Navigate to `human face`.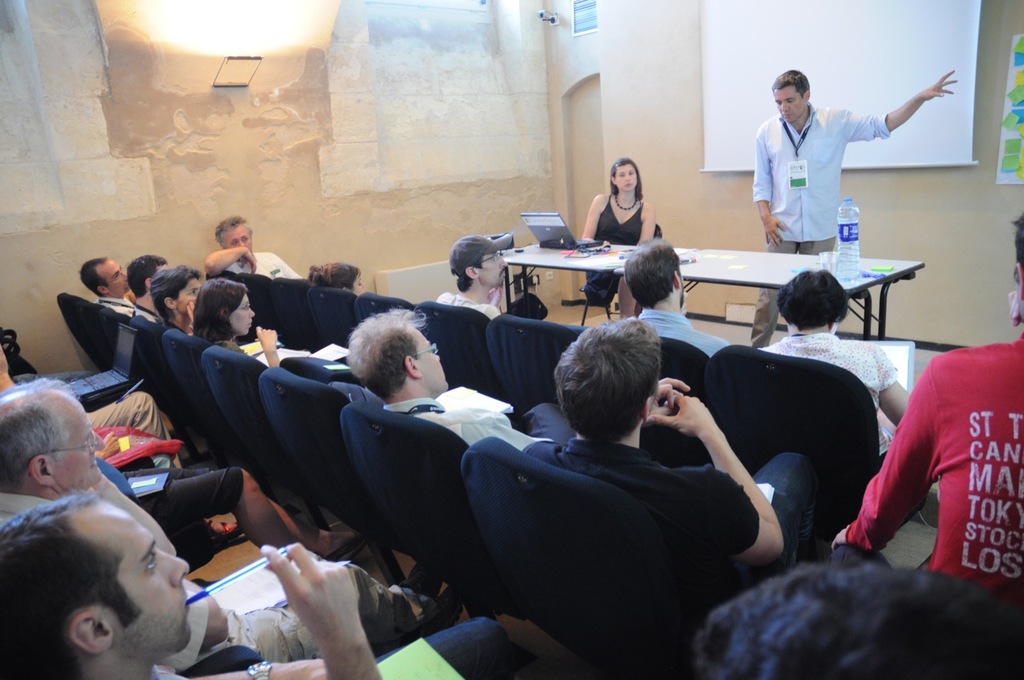
Navigation target: 772 83 810 127.
